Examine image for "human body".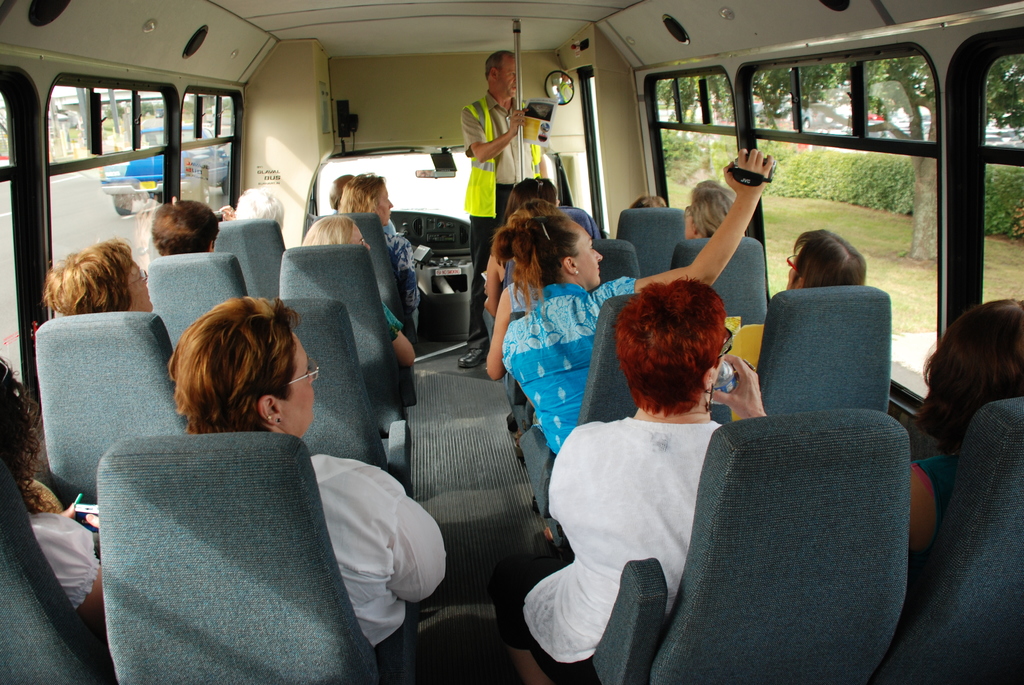
Examination result: [682, 180, 755, 235].
